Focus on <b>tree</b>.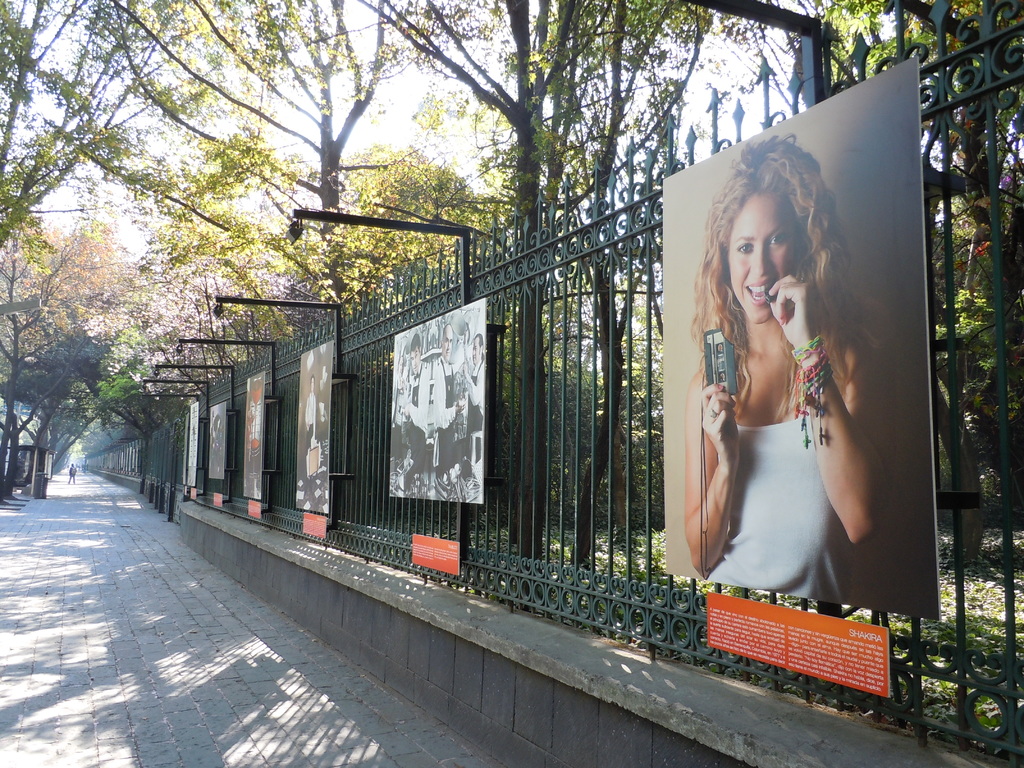
Focused at select_region(339, 0, 779, 614).
